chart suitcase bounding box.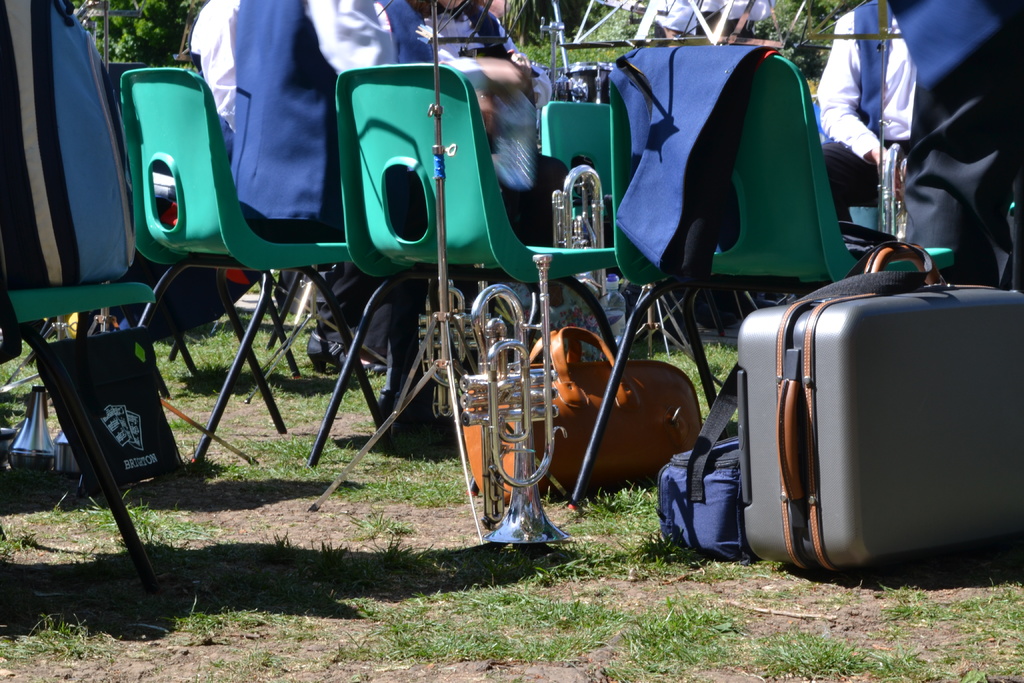
Charted: box=[738, 235, 1023, 582].
